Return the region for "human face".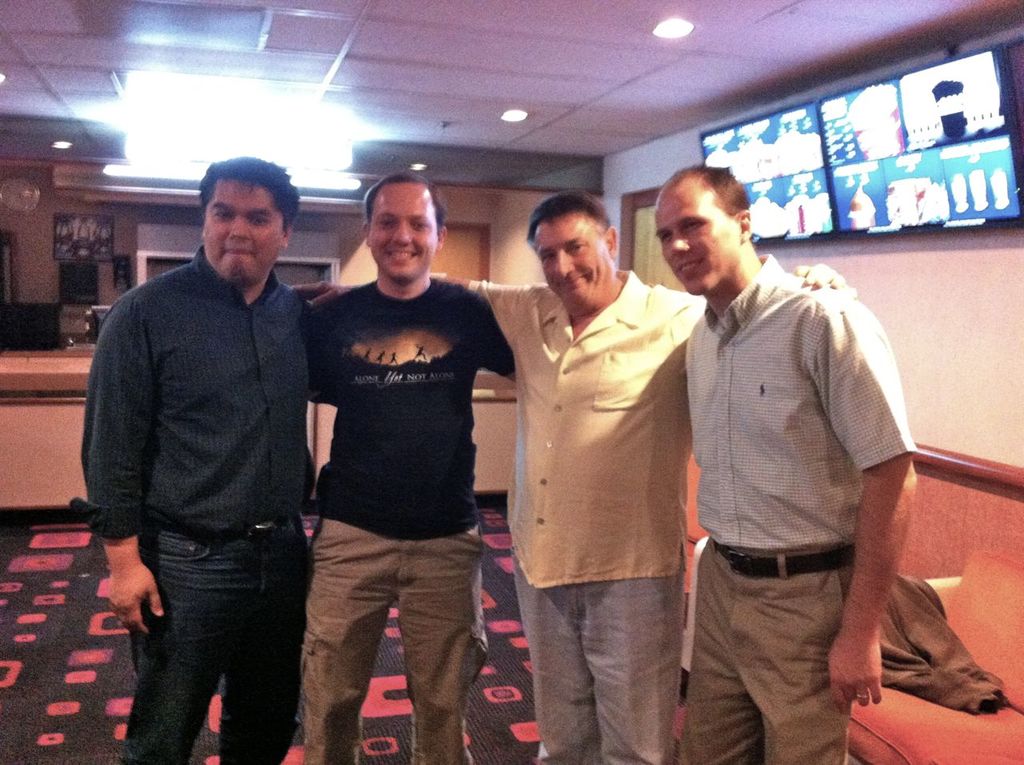
locate(534, 212, 610, 310).
